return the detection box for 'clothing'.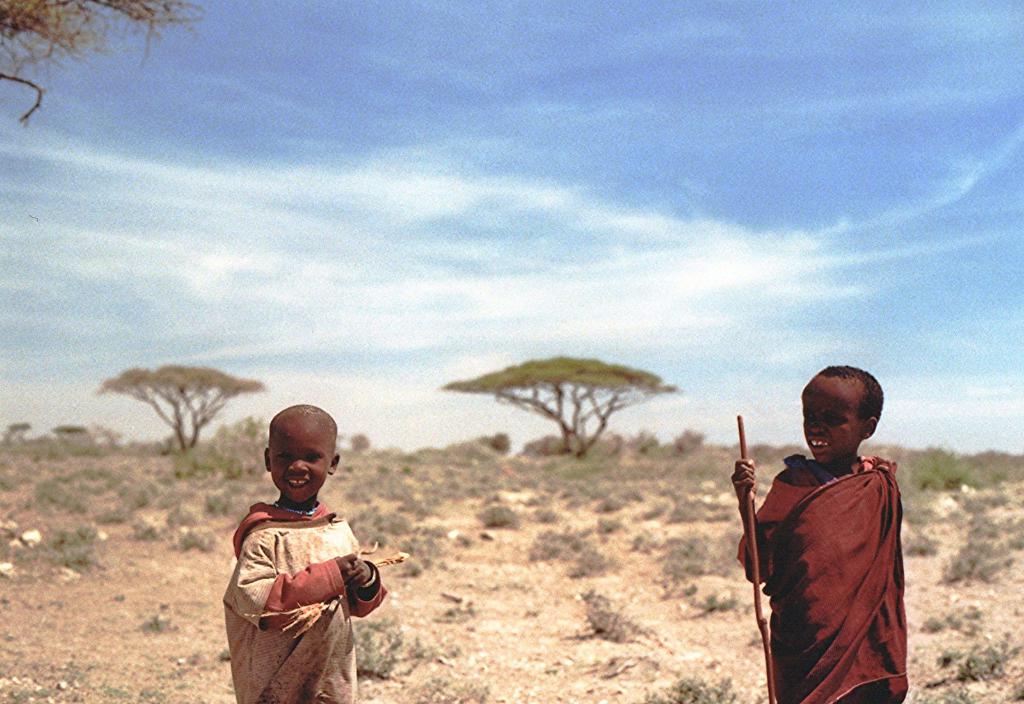
x1=229, y1=504, x2=397, y2=703.
